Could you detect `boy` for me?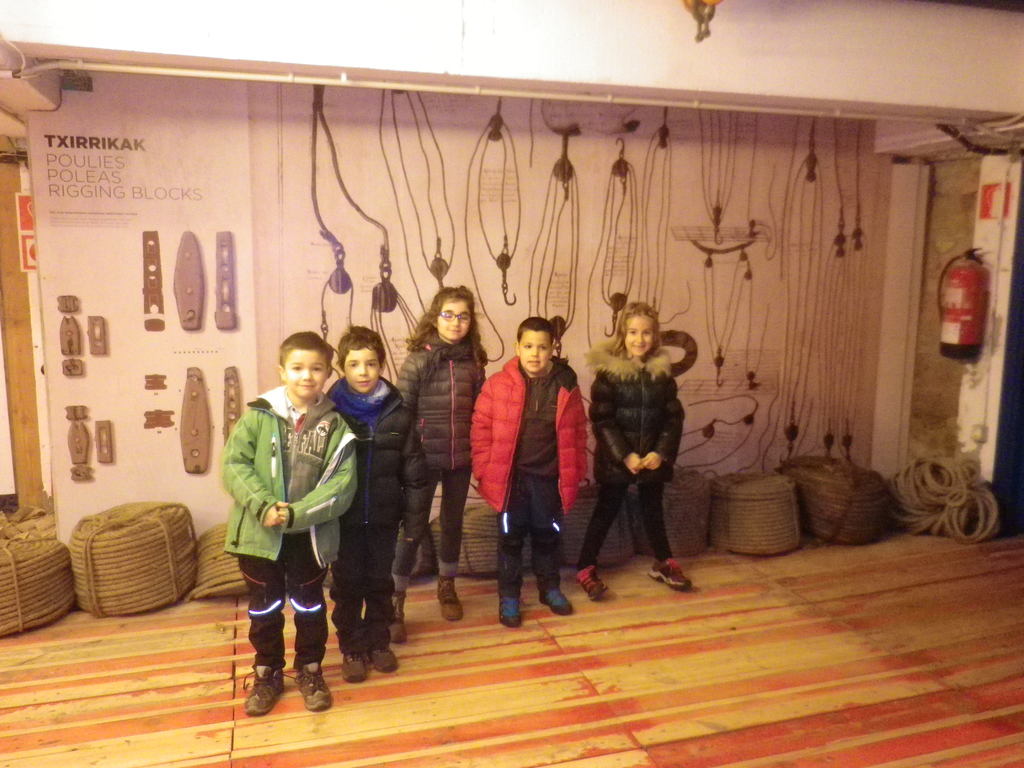
Detection result: x1=470 y1=315 x2=588 y2=628.
